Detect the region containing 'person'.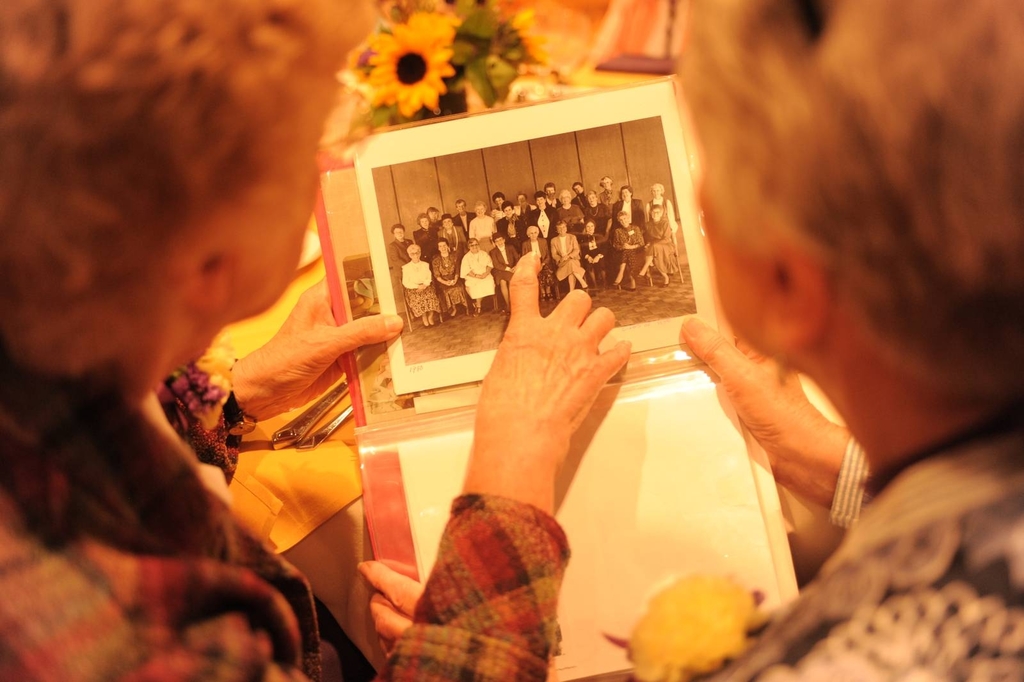
[682, 0, 1023, 681].
